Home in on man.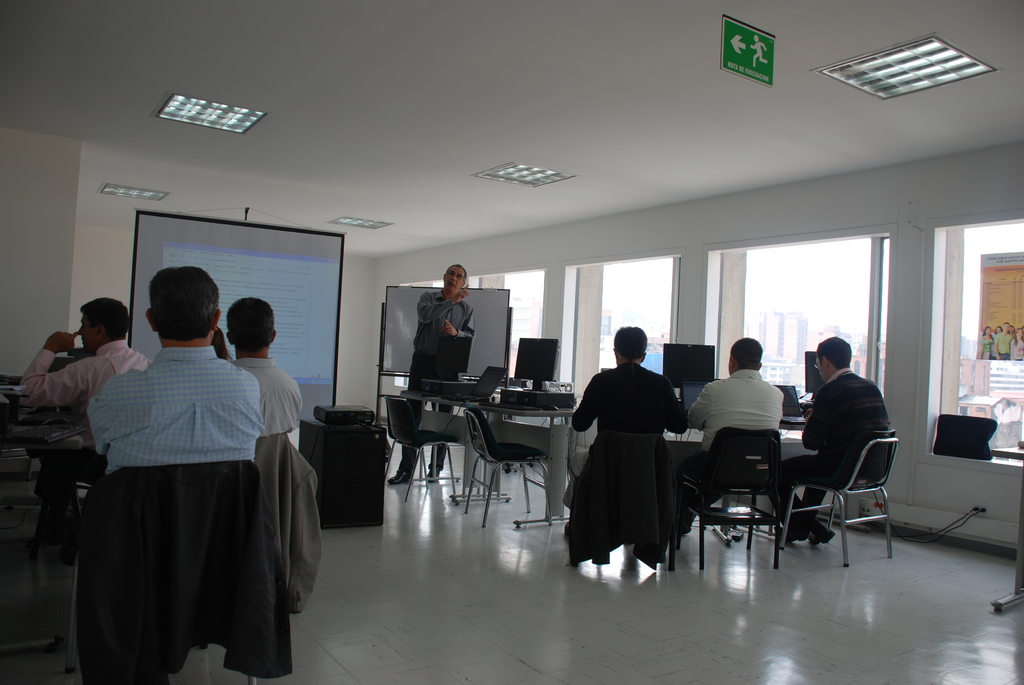
Homed in at BBox(214, 291, 308, 459).
